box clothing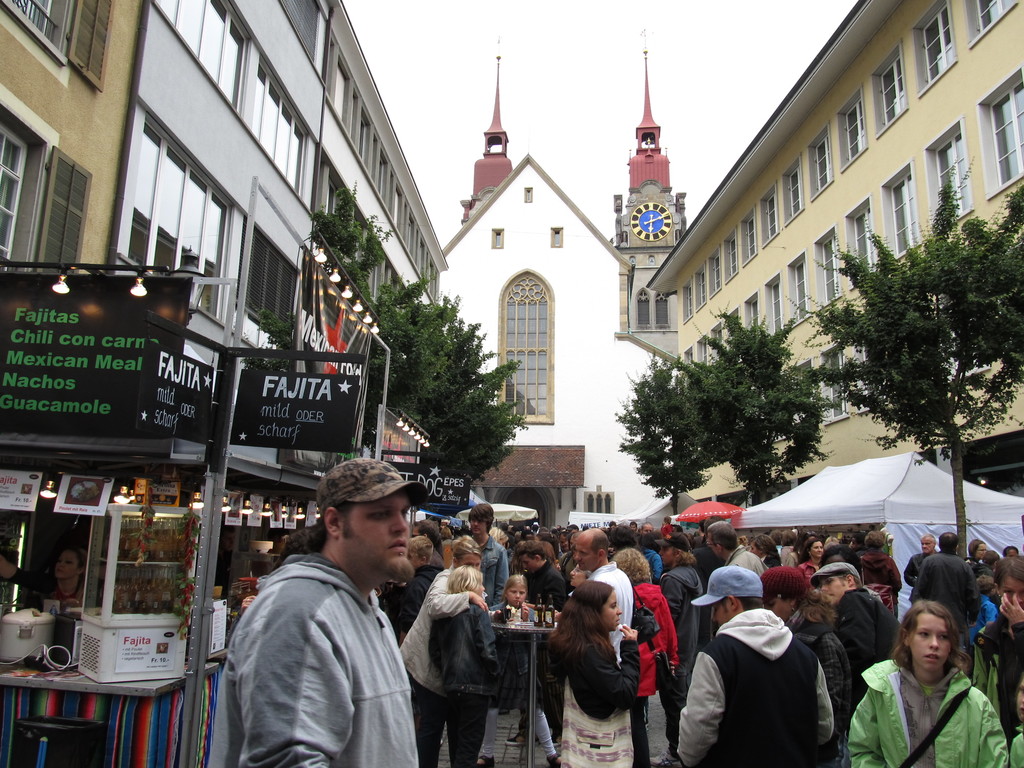
l=799, t=556, r=819, b=582
